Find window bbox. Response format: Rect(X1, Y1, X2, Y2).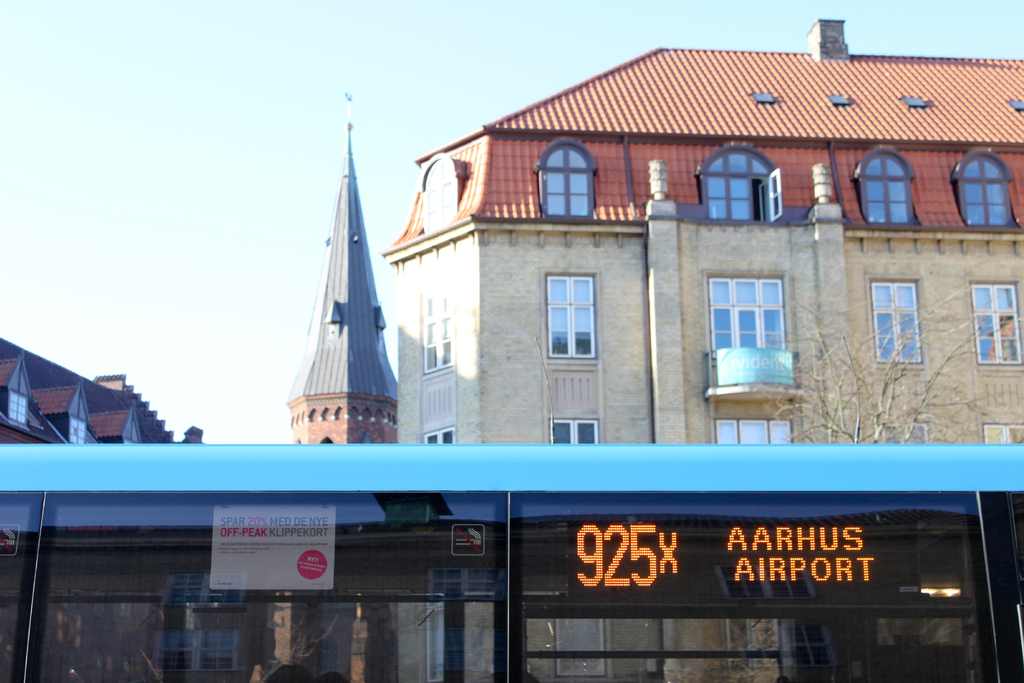
Rect(426, 424, 456, 440).
